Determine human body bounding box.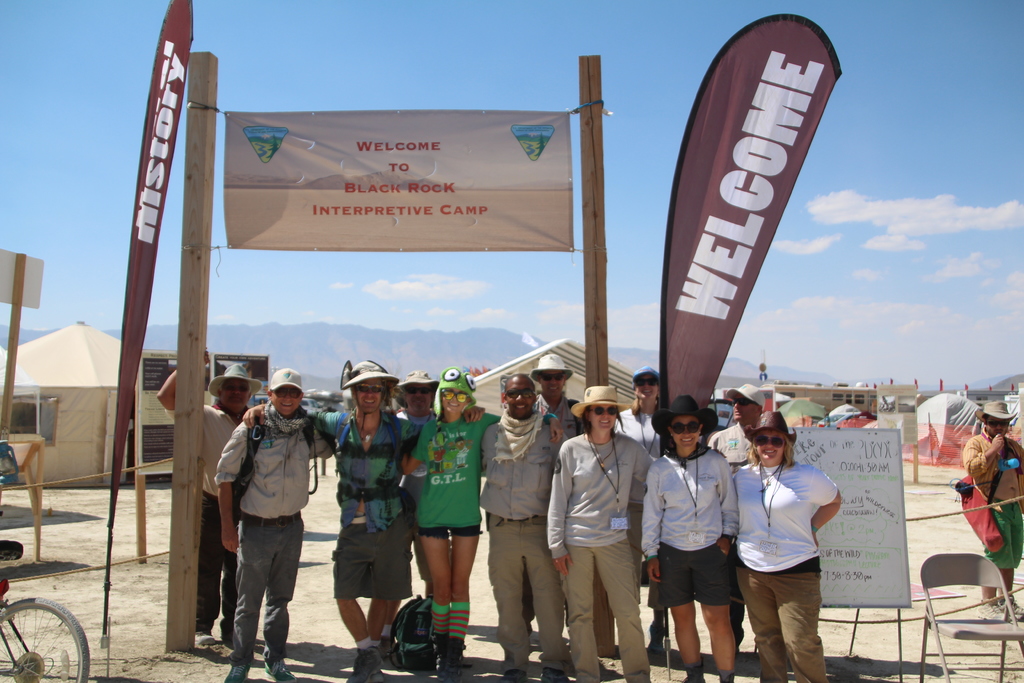
Determined: {"x1": 730, "y1": 457, "x2": 842, "y2": 675}.
